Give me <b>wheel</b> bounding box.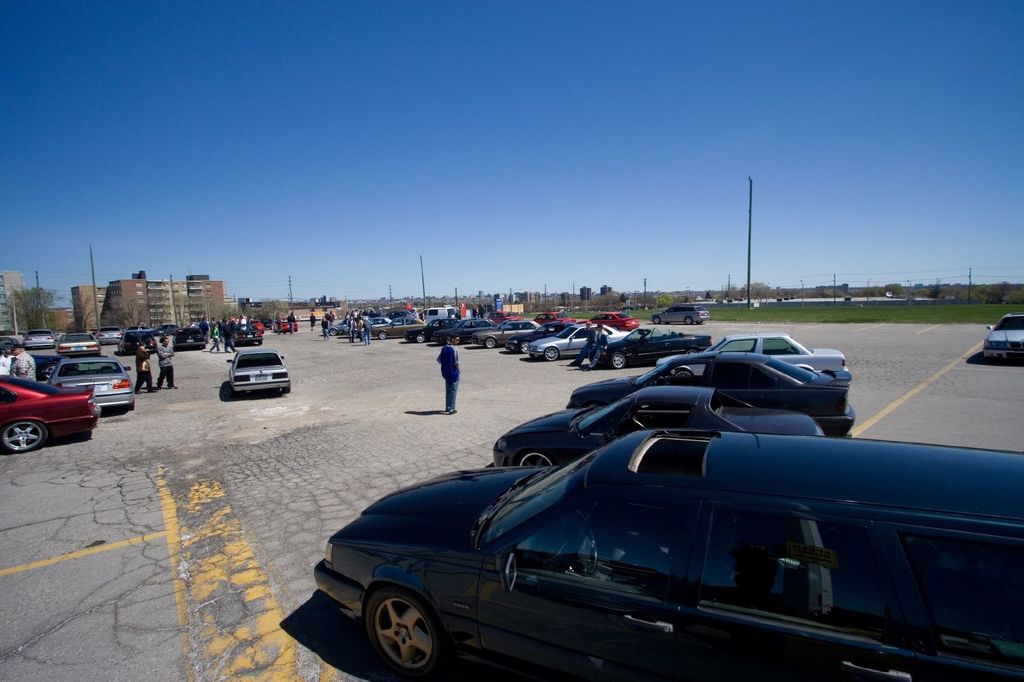
bbox(126, 397, 132, 408).
